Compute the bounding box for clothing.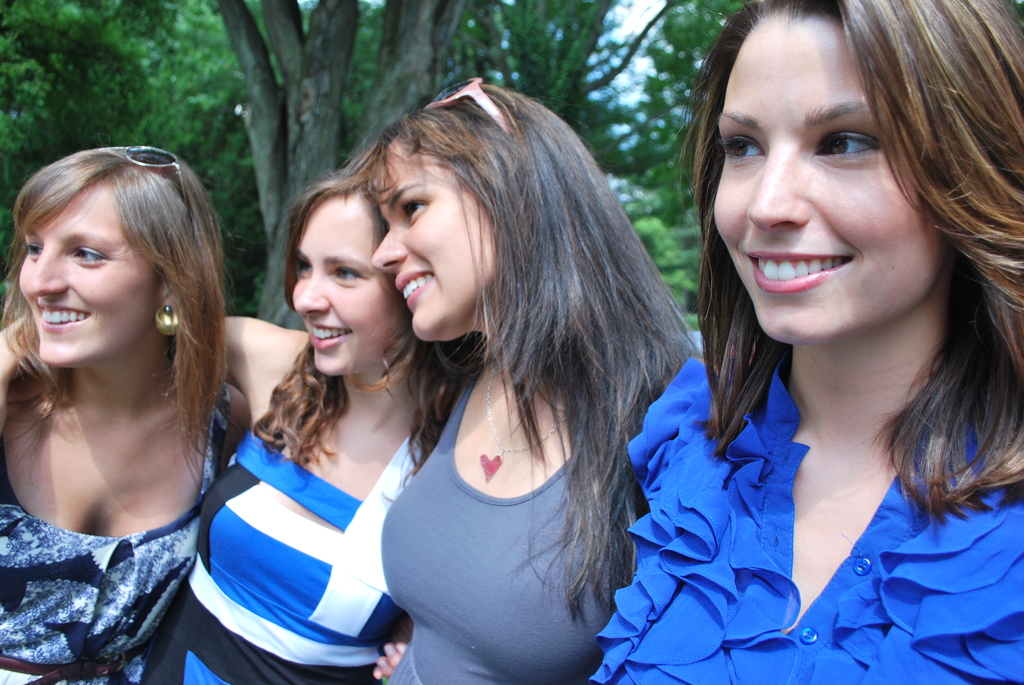
592/348/1023/684.
